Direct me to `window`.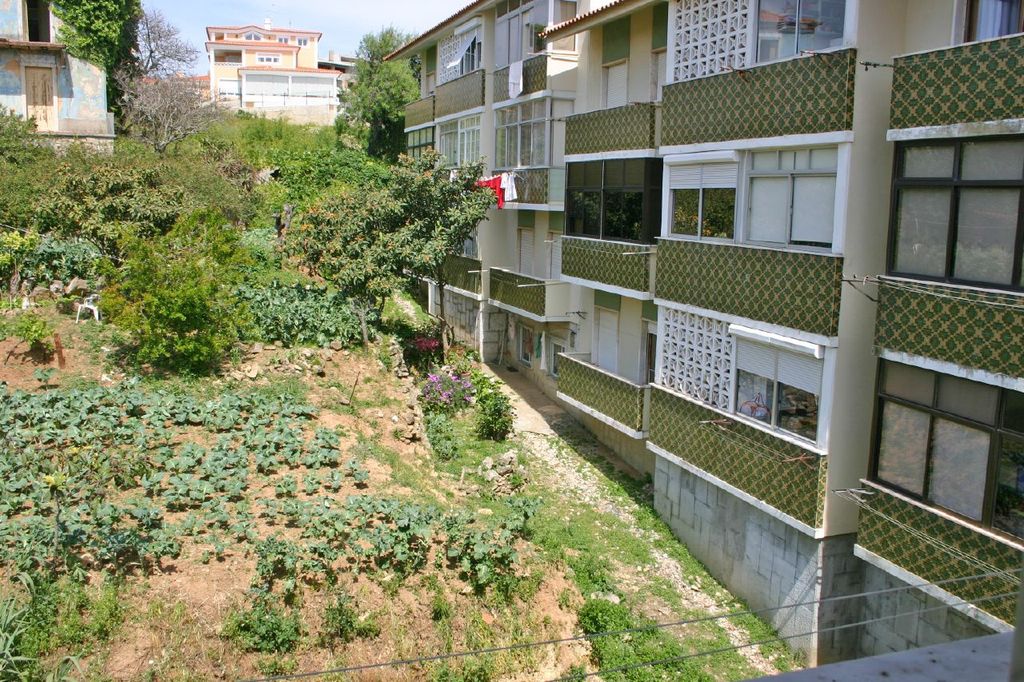
Direction: 398, 125, 438, 164.
